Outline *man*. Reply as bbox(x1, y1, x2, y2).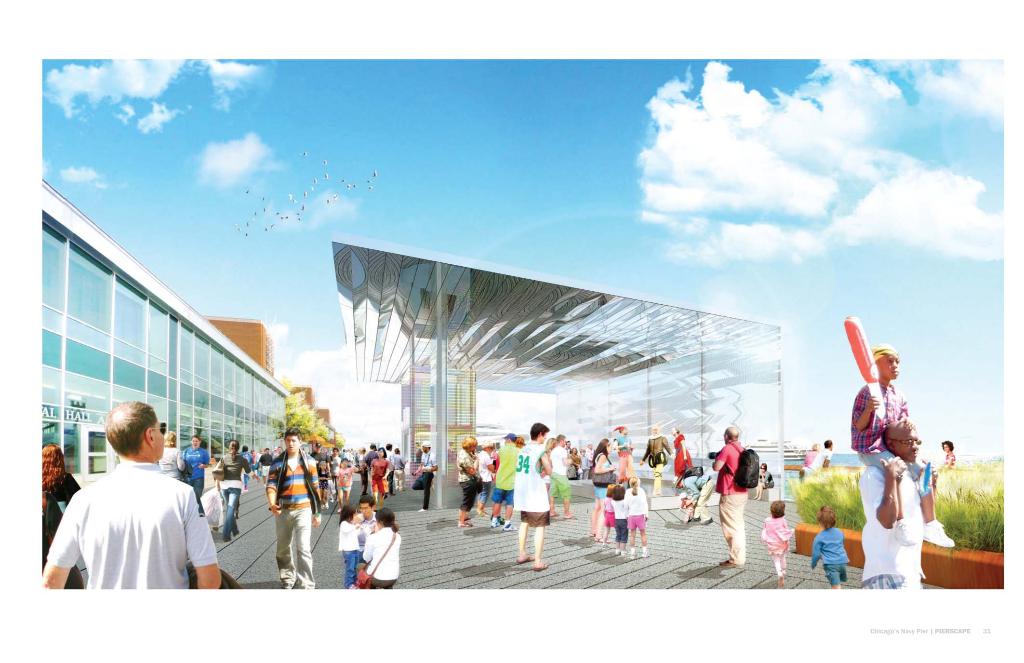
bbox(269, 445, 282, 460).
